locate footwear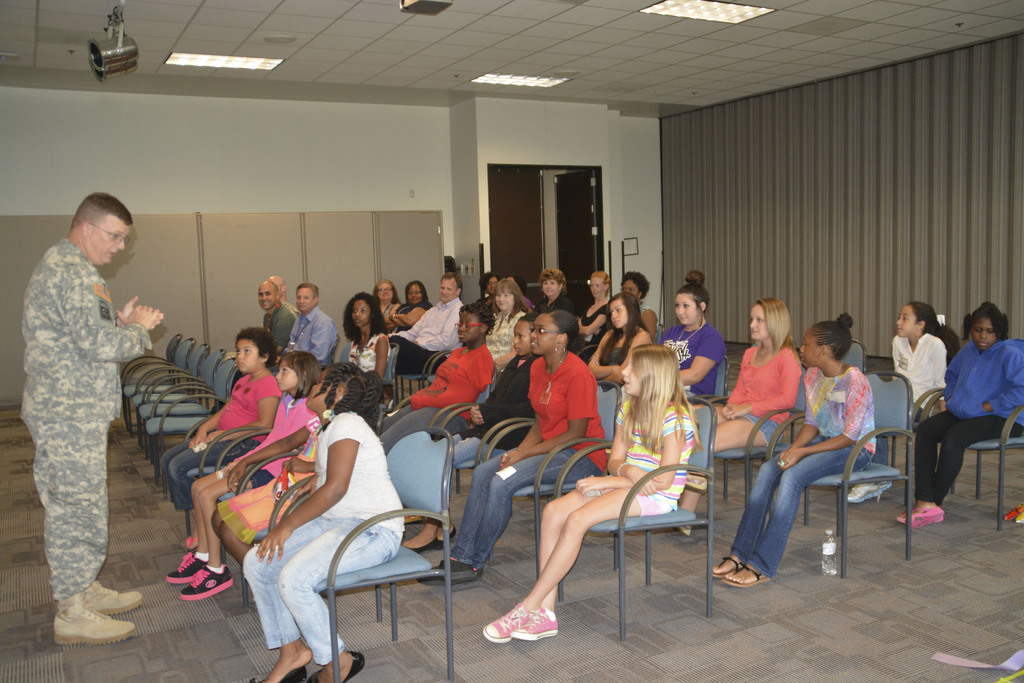
select_region(399, 513, 421, 523)
